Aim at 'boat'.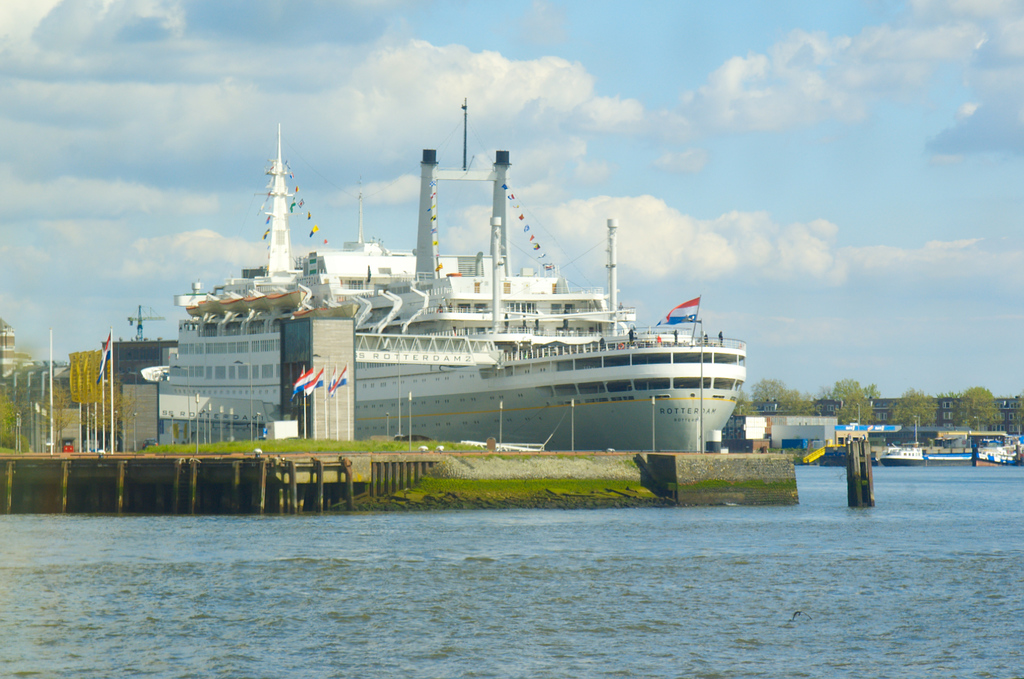
Aimed at x1=134 y1=120 x2=763 y2=487.
